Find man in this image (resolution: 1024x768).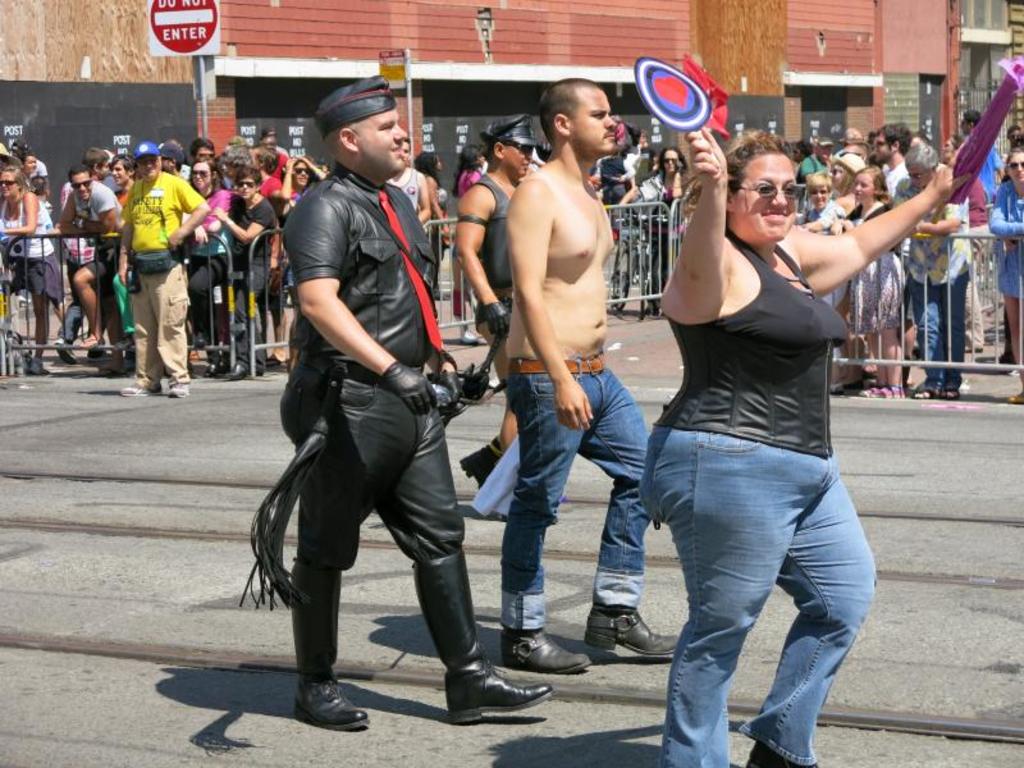
[left=58, top=160, right=127, bottom=372].
